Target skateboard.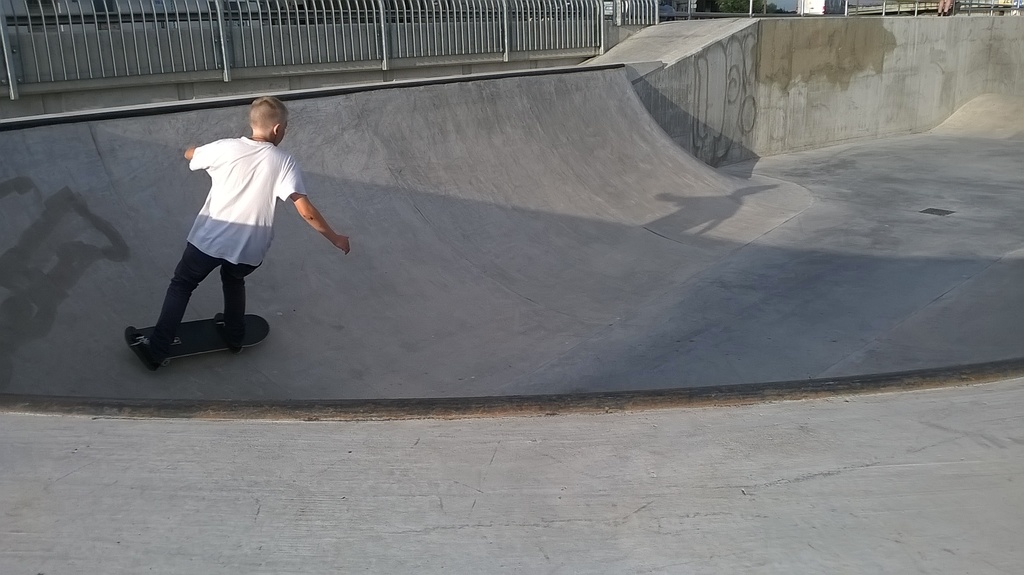
Target region: 137 314 269 371.
